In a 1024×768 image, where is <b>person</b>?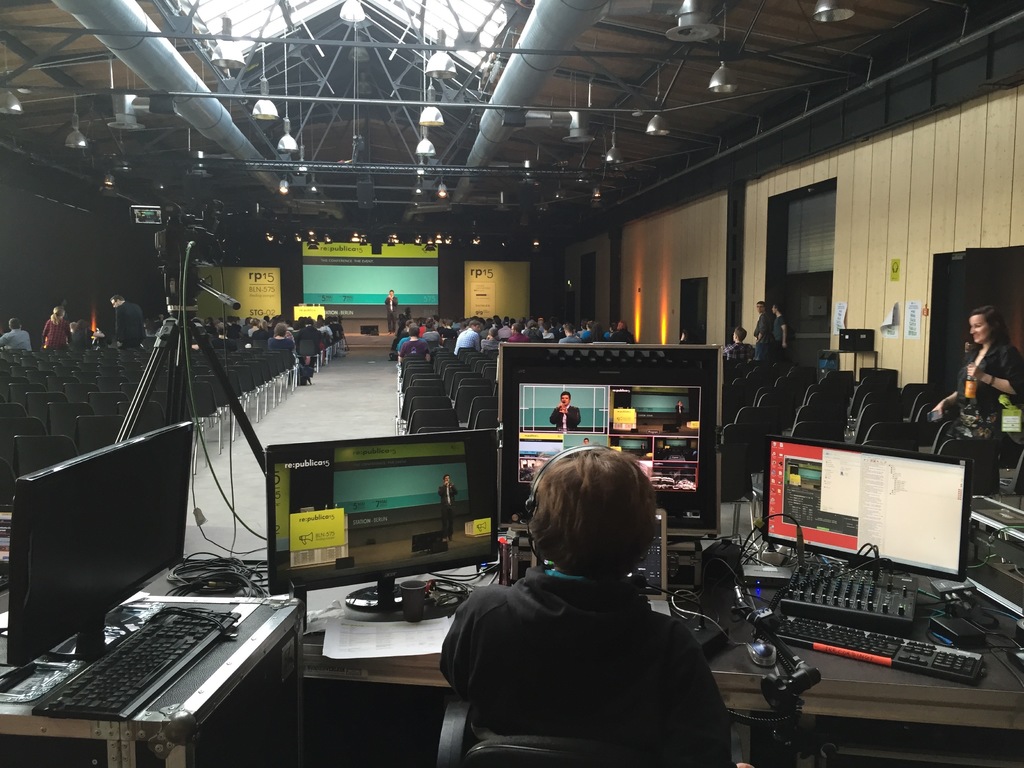
(x1=771, y1=305, x2=790, y2=363).
